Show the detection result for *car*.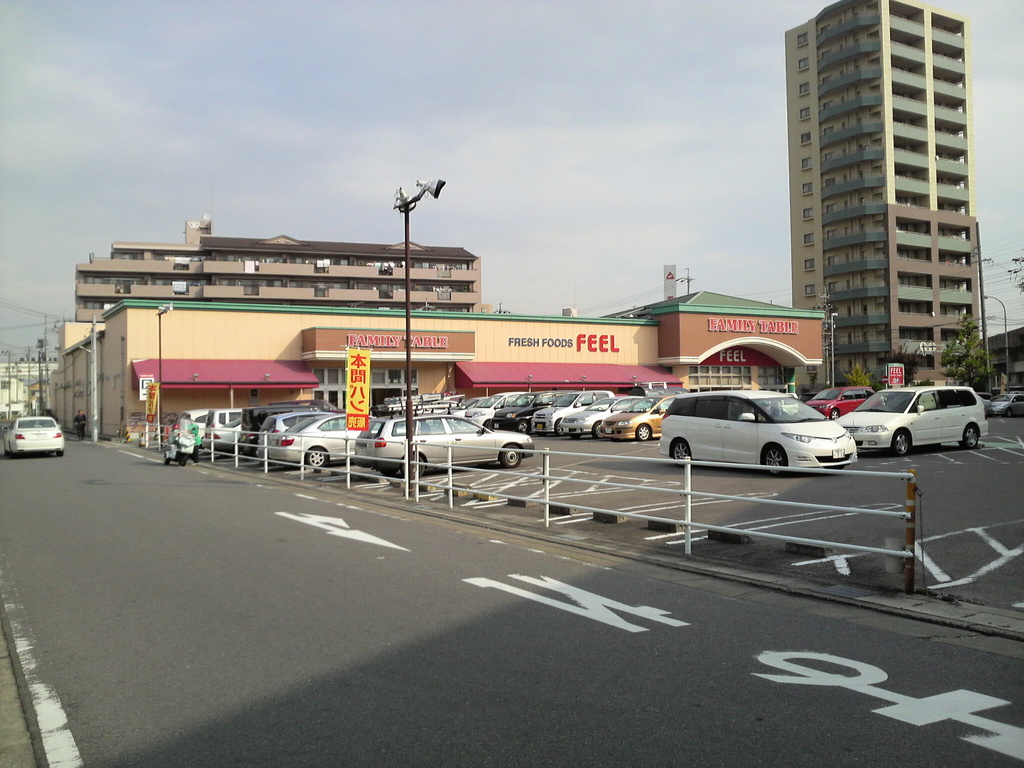
BBox(1, 415, 65, 461).
